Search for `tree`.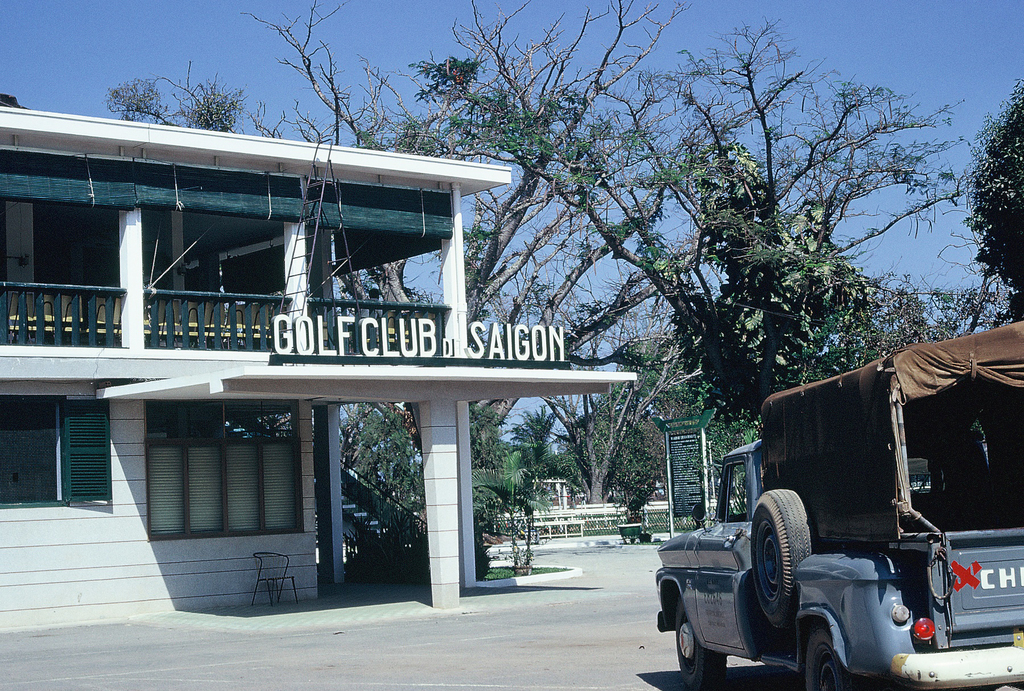
Found at <box>525,251,712,501</box>.
